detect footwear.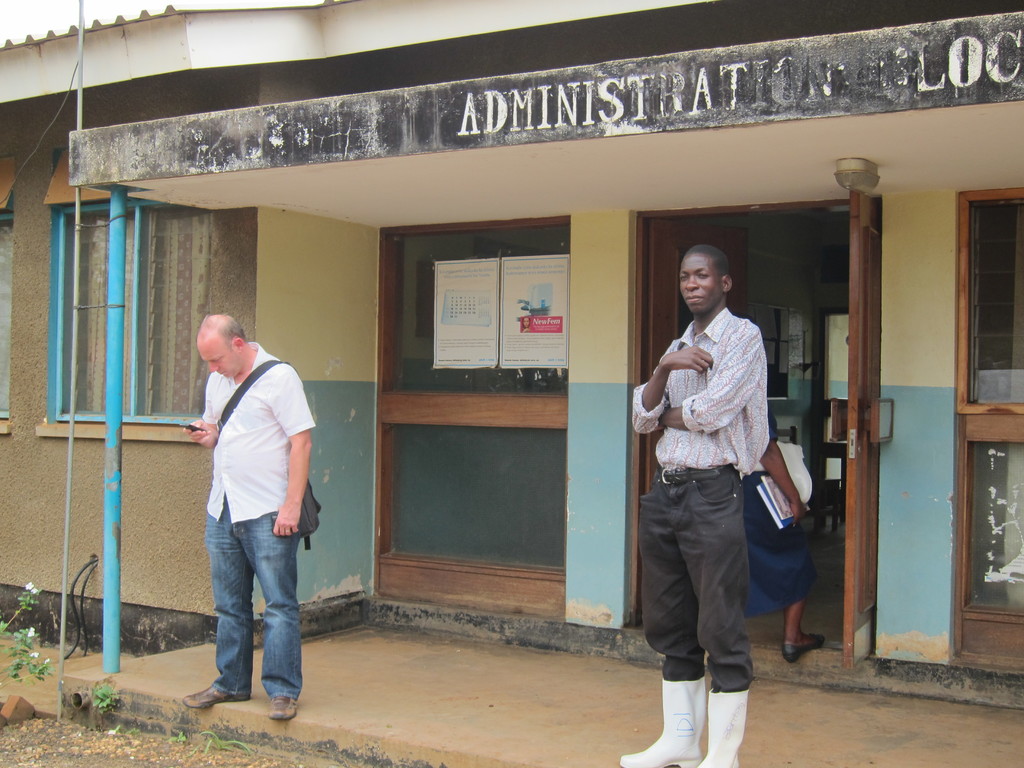
Detected at left=620, top=682, right=705, bottom=767.
